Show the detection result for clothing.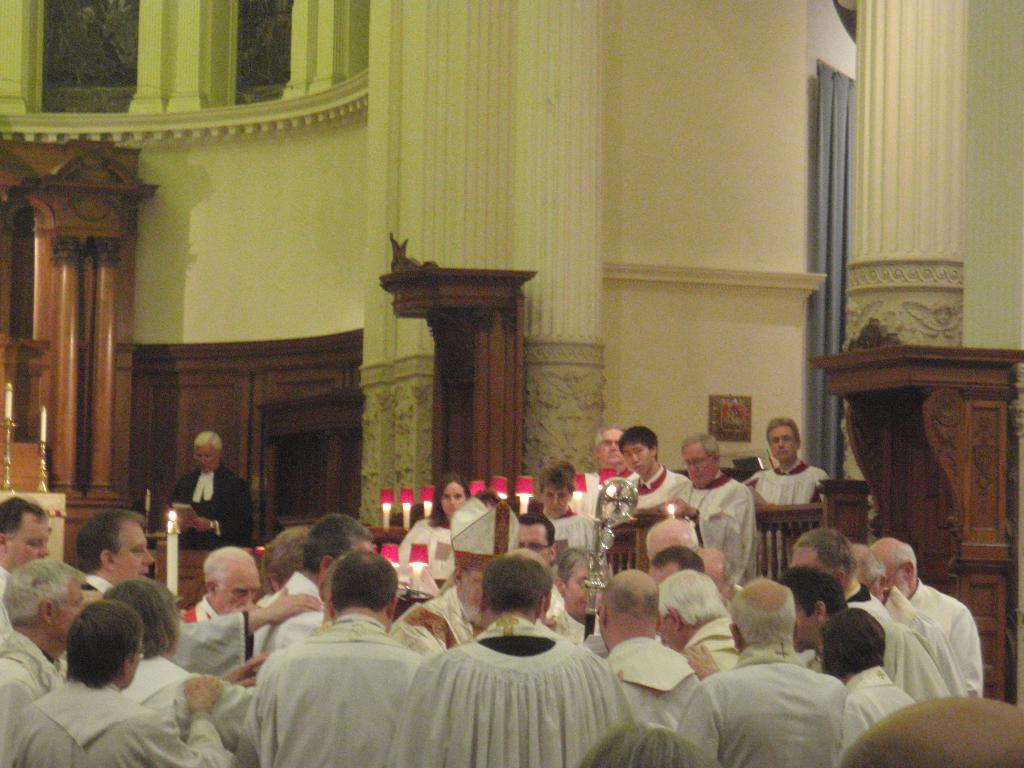
bbox=[609, 631, 693, 723].
